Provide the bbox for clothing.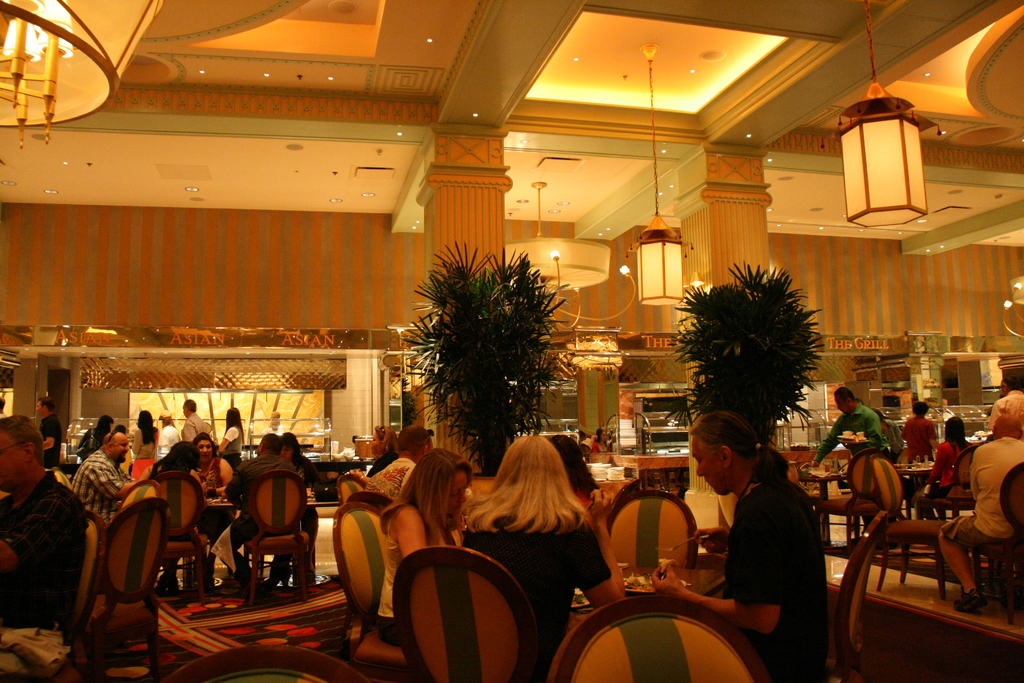
bbox(192, 458, 242, 508).
